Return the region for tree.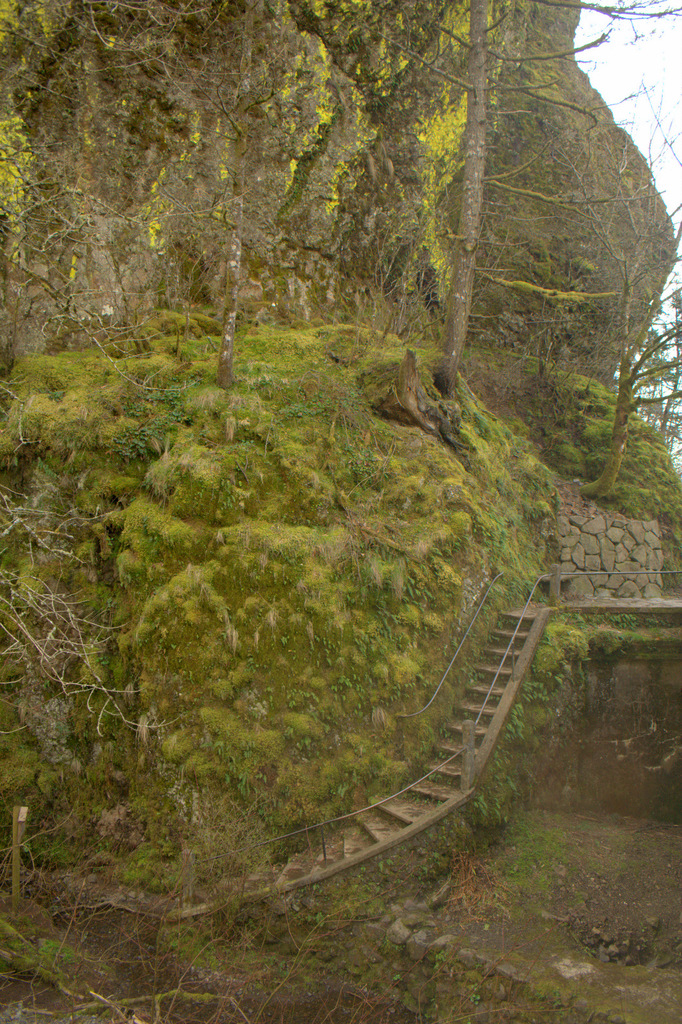
box=[548, 87, 681, 495].
